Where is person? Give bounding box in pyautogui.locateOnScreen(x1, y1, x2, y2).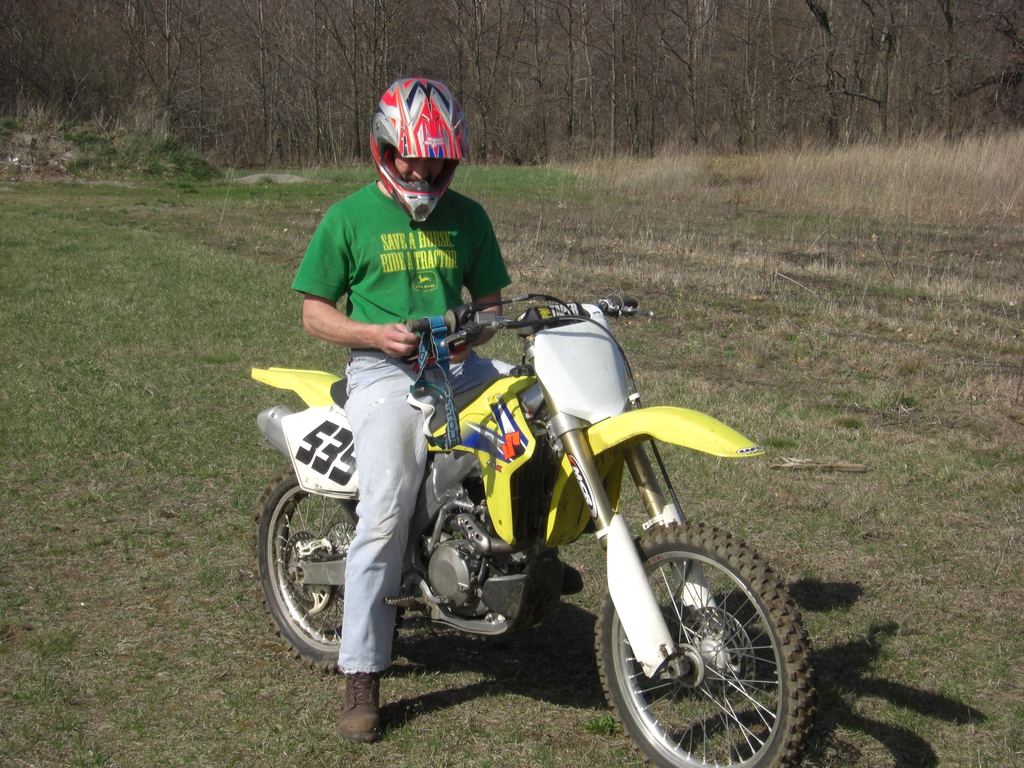
pyautogui.locateOnScreen(292, 72, 513, 742).
